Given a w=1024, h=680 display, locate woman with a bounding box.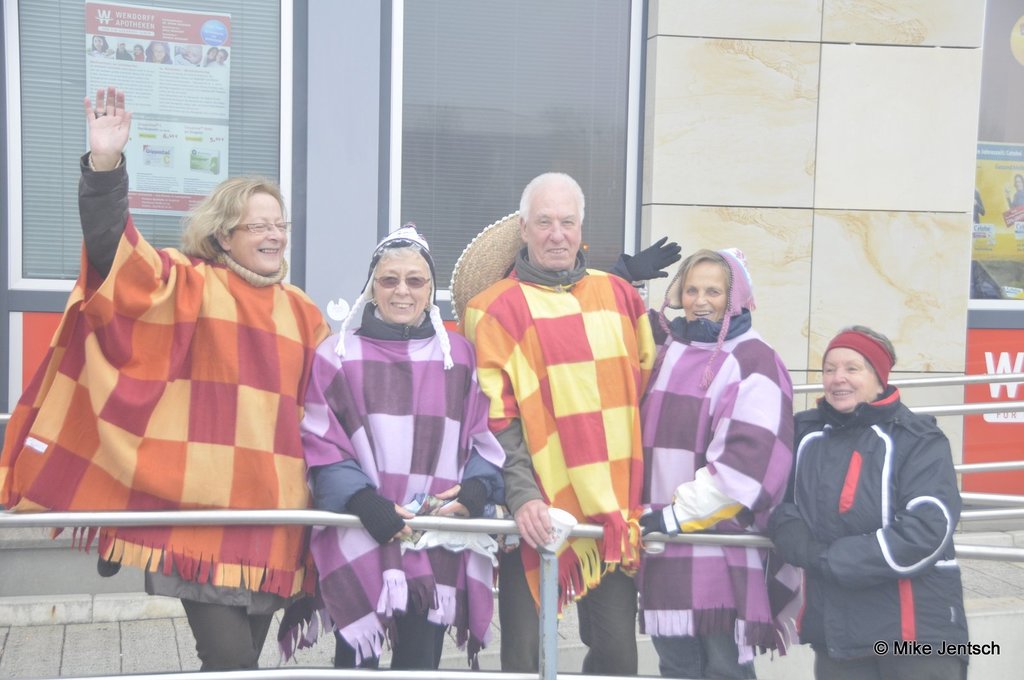
Located: <region>635, 236, 808, 679</region>.
